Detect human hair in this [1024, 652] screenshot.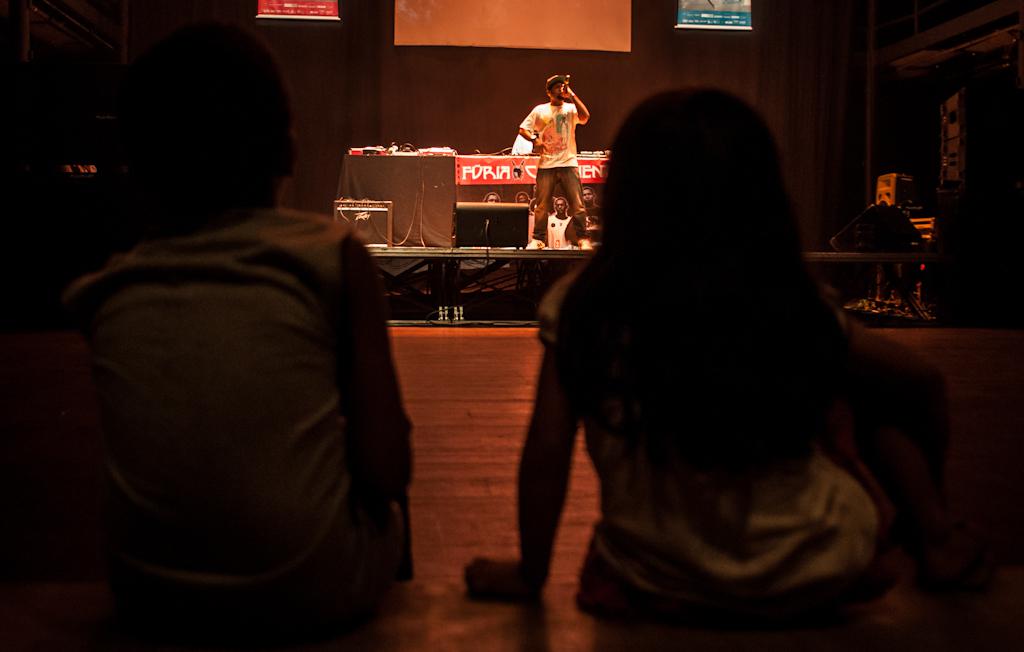
Detection: {"left": 558, "top": 105, "right": 821, "bottom": 464}.
